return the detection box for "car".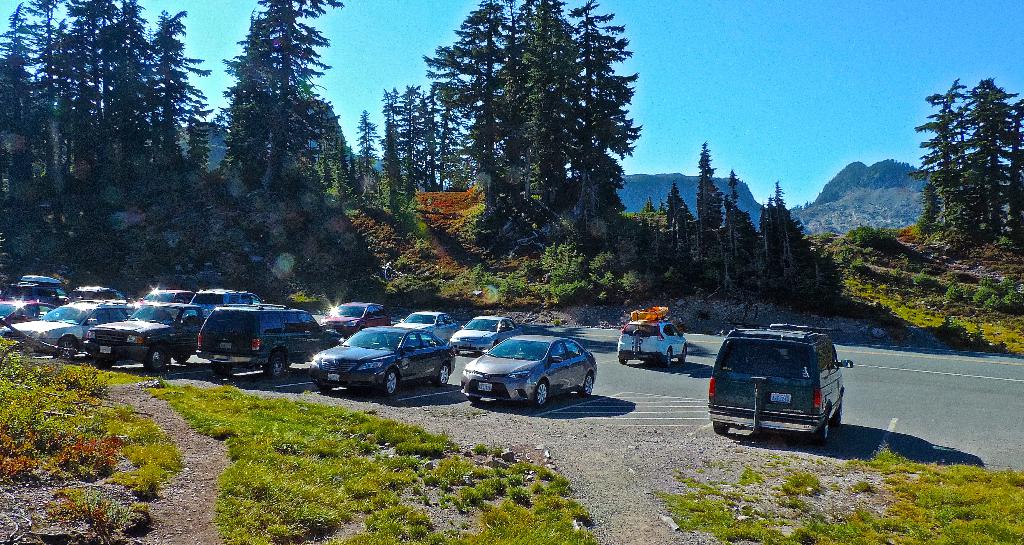
select_region(705, 316, 852, 448).
